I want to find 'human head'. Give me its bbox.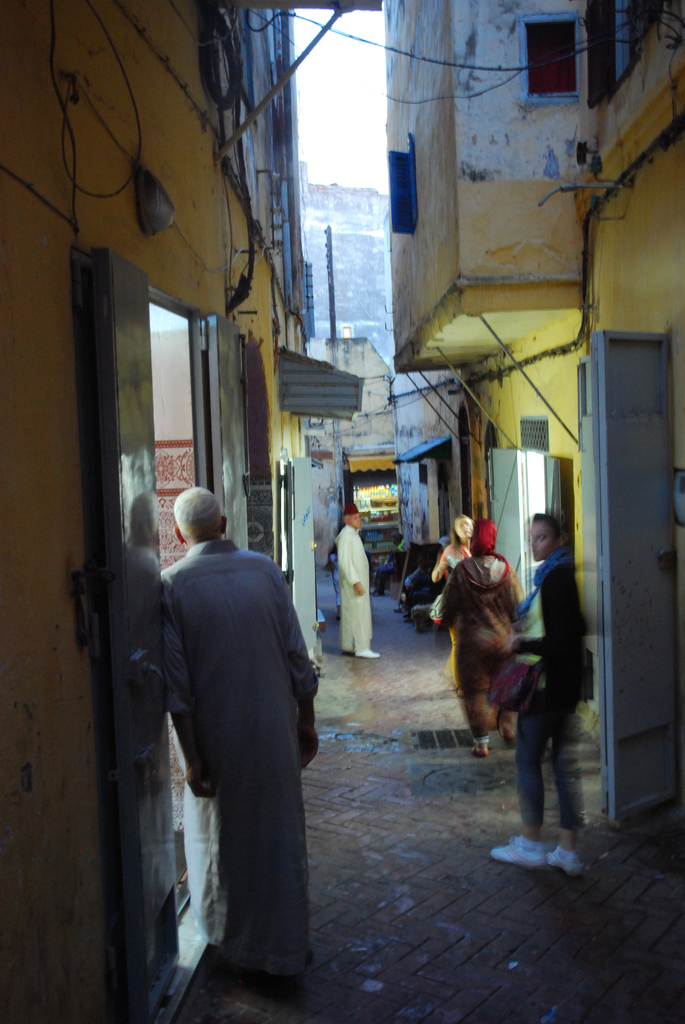
<region>451, 516, 468, 537</region>.
